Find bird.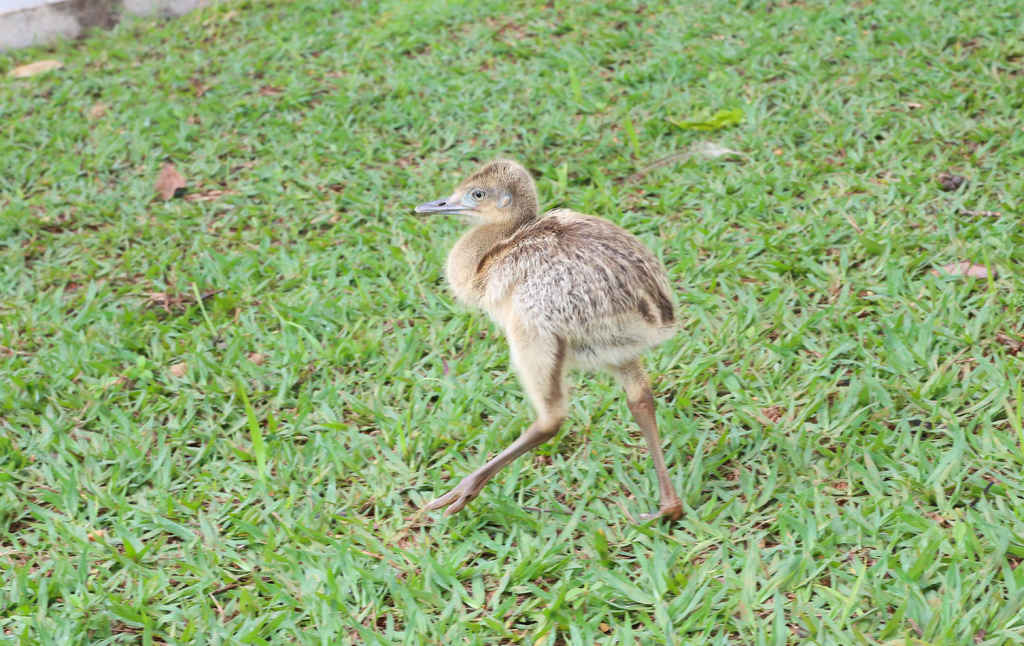
bbox=[426, 172, 686, 548].
